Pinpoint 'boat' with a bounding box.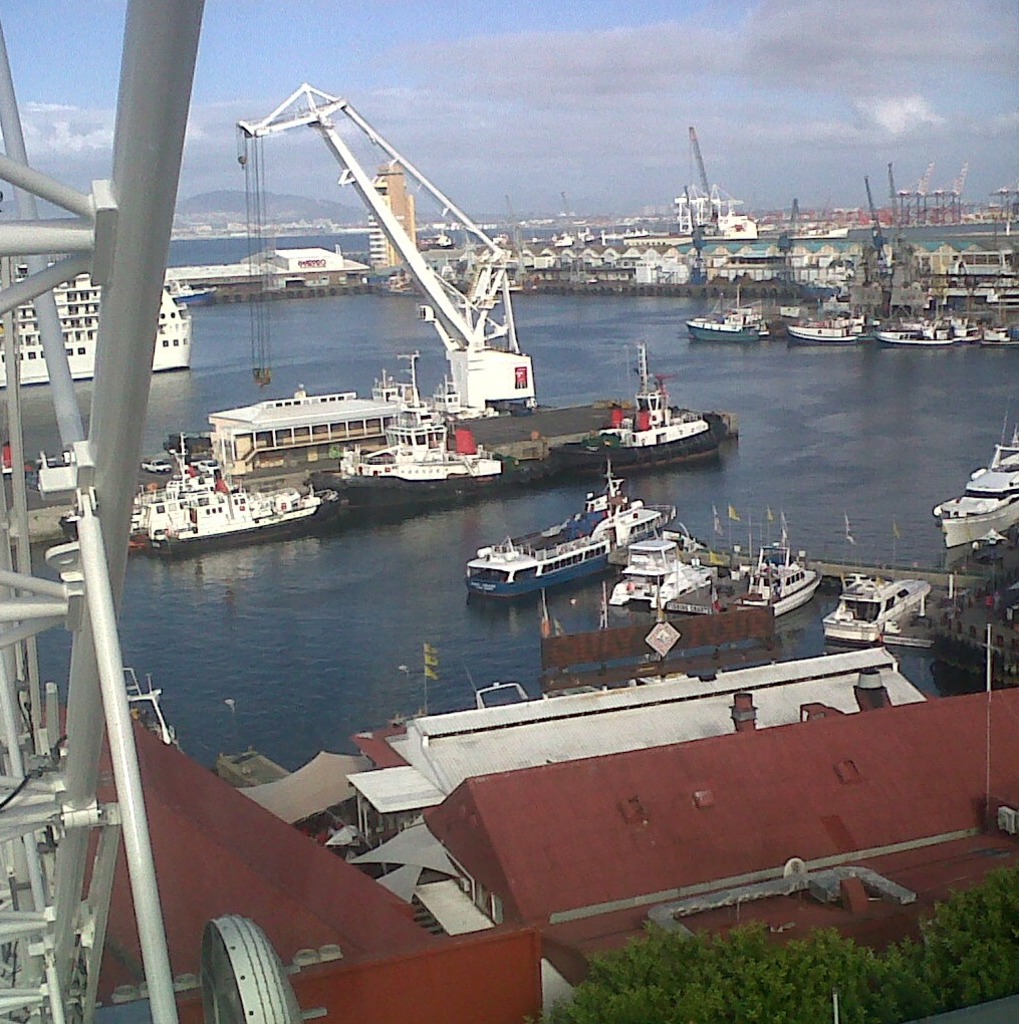
300,418,500,500.
